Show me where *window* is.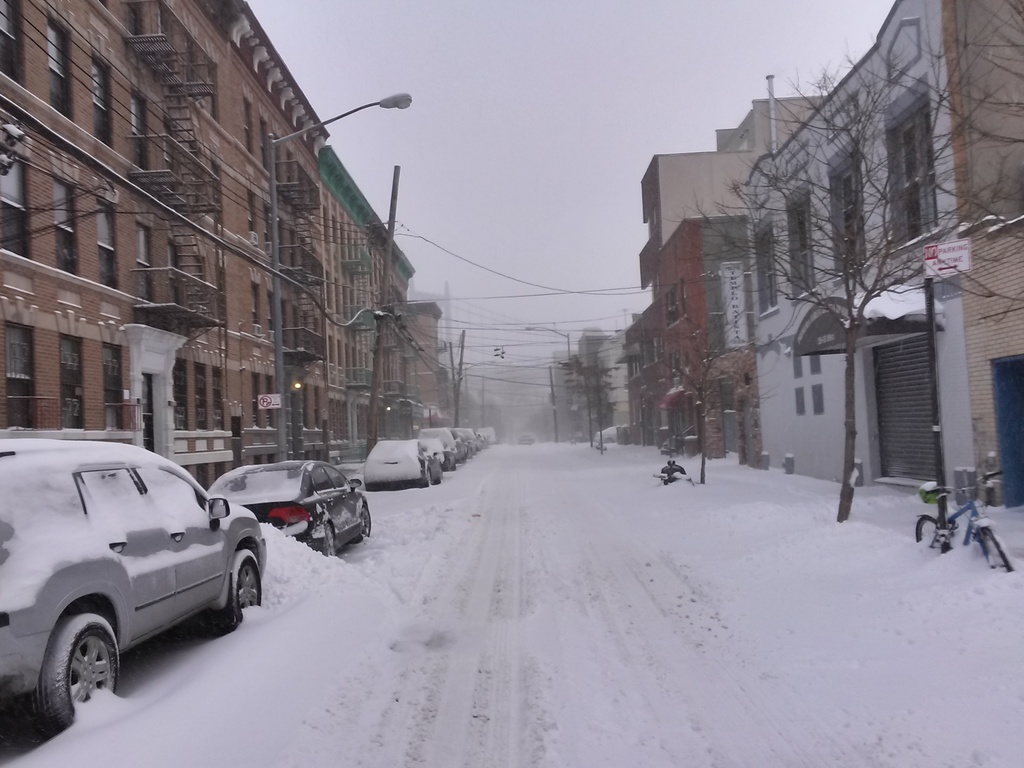
*window* is at (827,140,868,289).
